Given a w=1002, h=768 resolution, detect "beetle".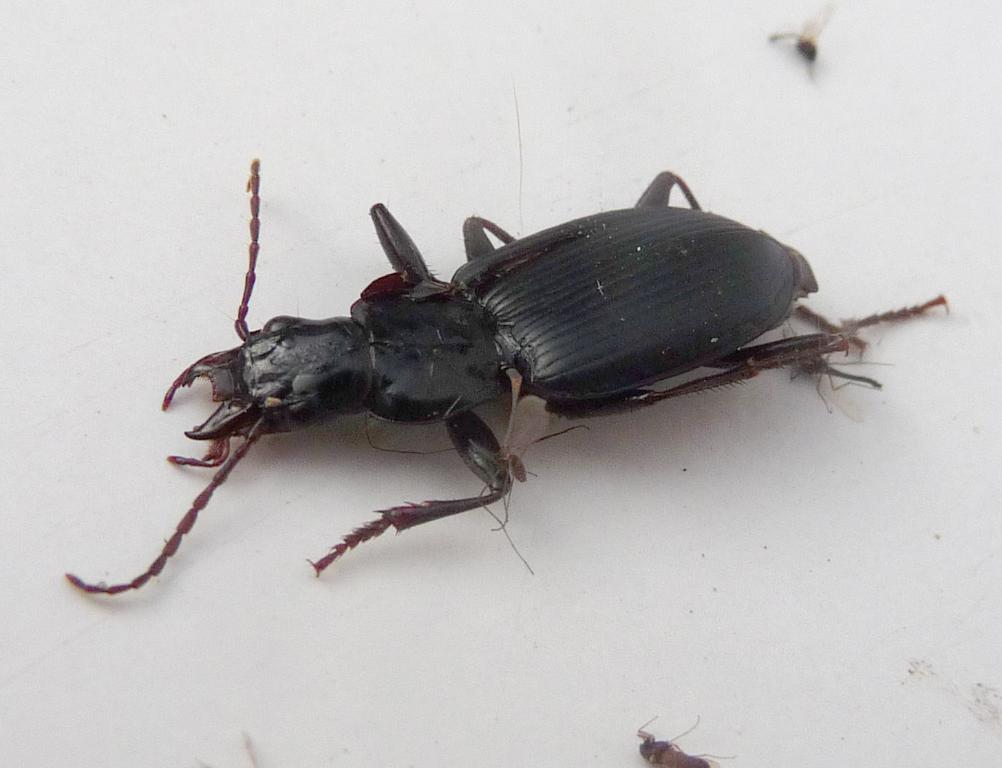
<region>61, 145, 960, 605</region>.
